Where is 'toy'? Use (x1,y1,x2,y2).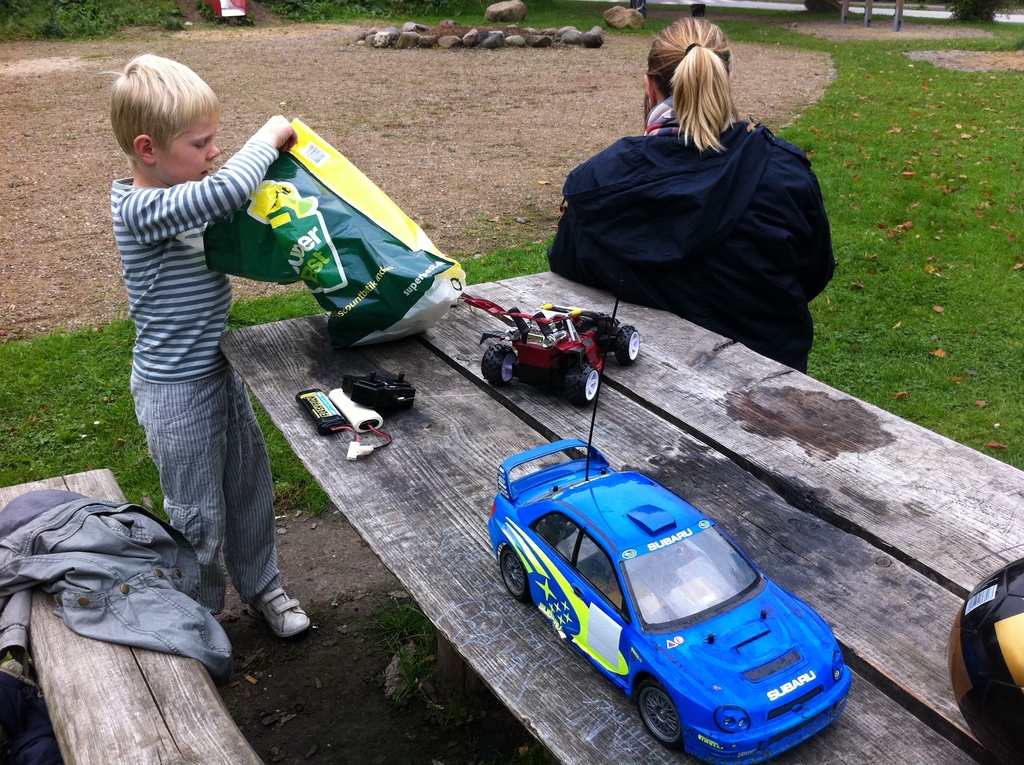
(490,298,855,764).
